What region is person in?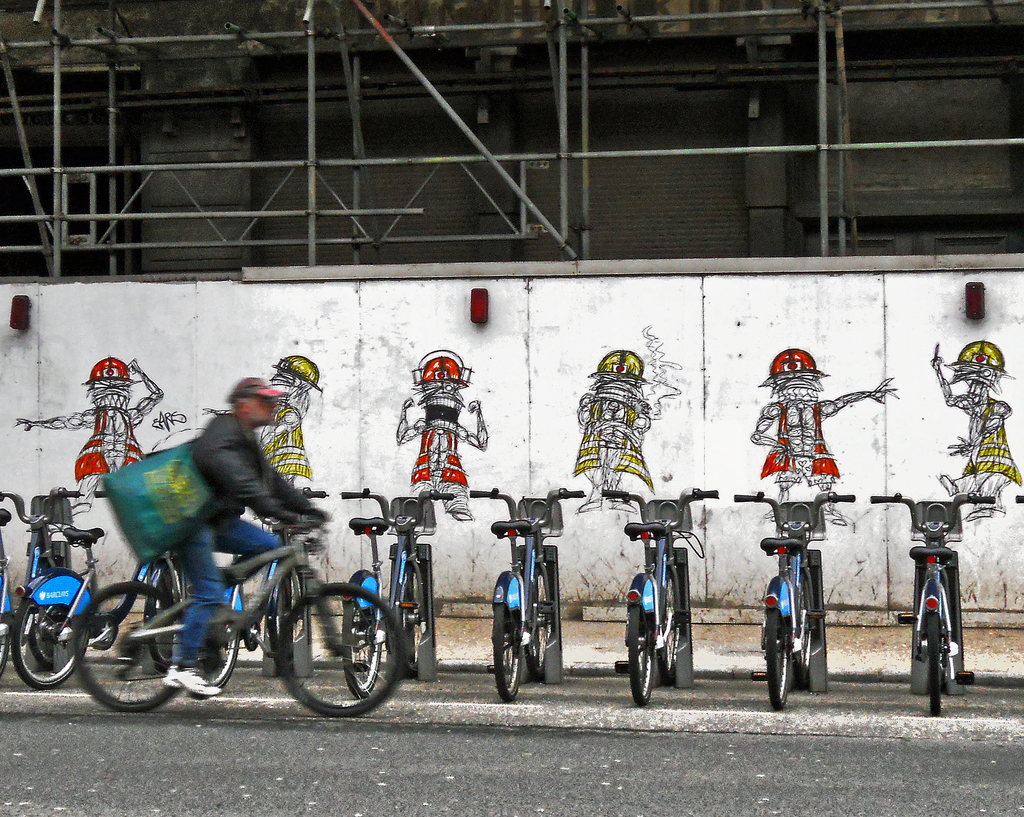
[750, 349, 900, 528].
